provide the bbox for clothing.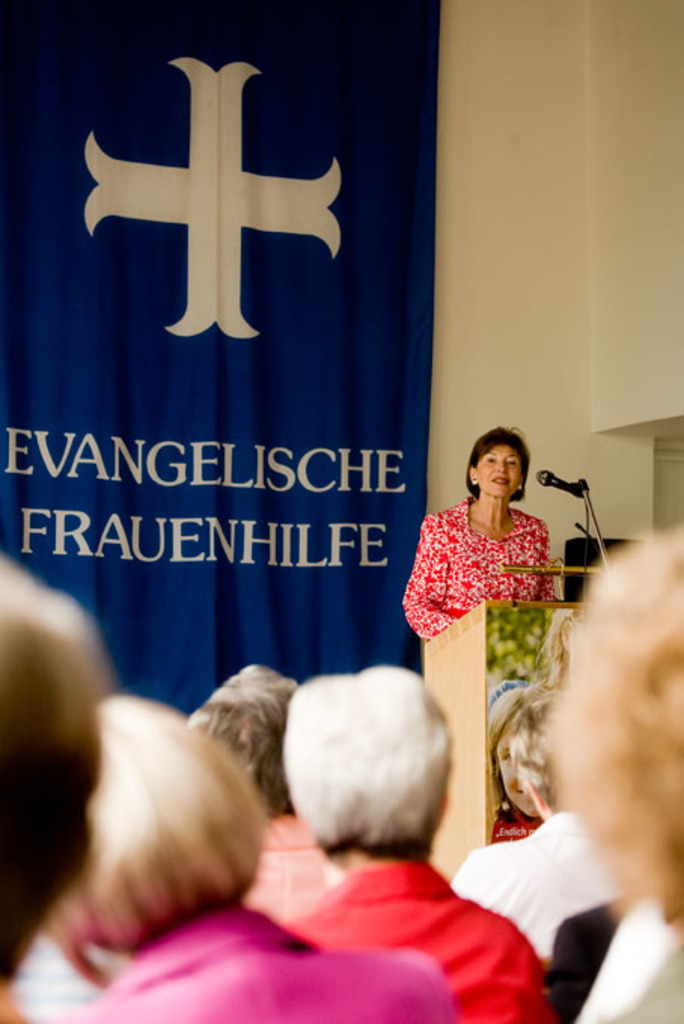
bbox=(241, 813, 353, 919).
